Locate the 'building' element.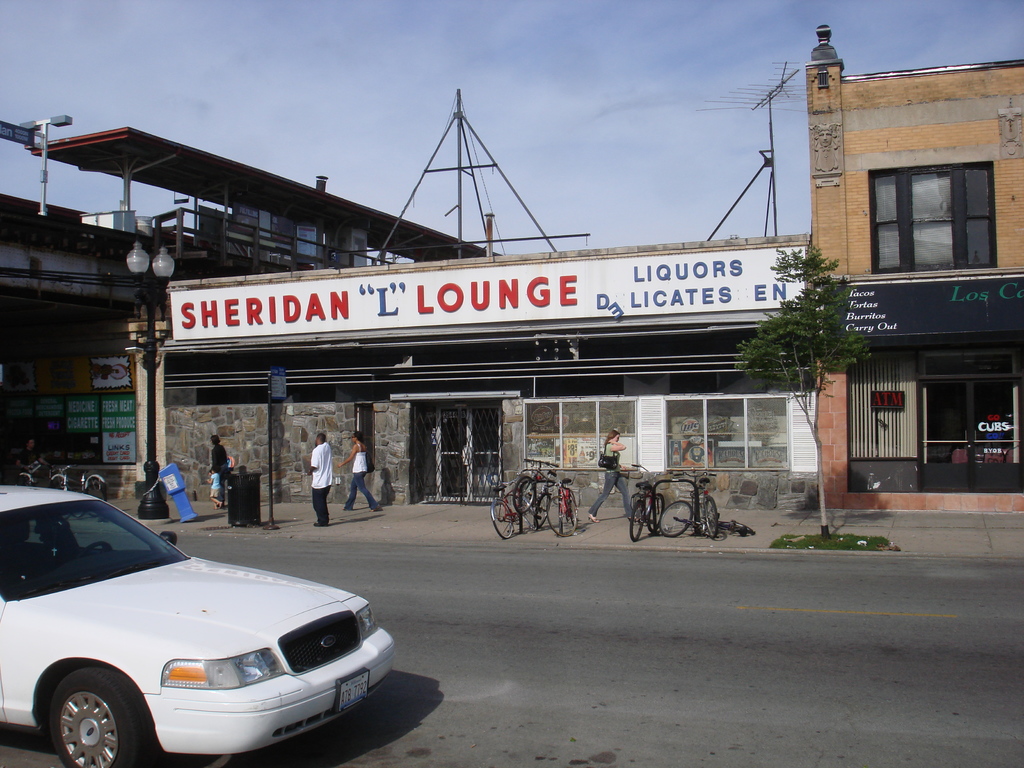
Element bbox: {"x1": 158, "y1": 228, "x2": 813, "y2": 505}.
